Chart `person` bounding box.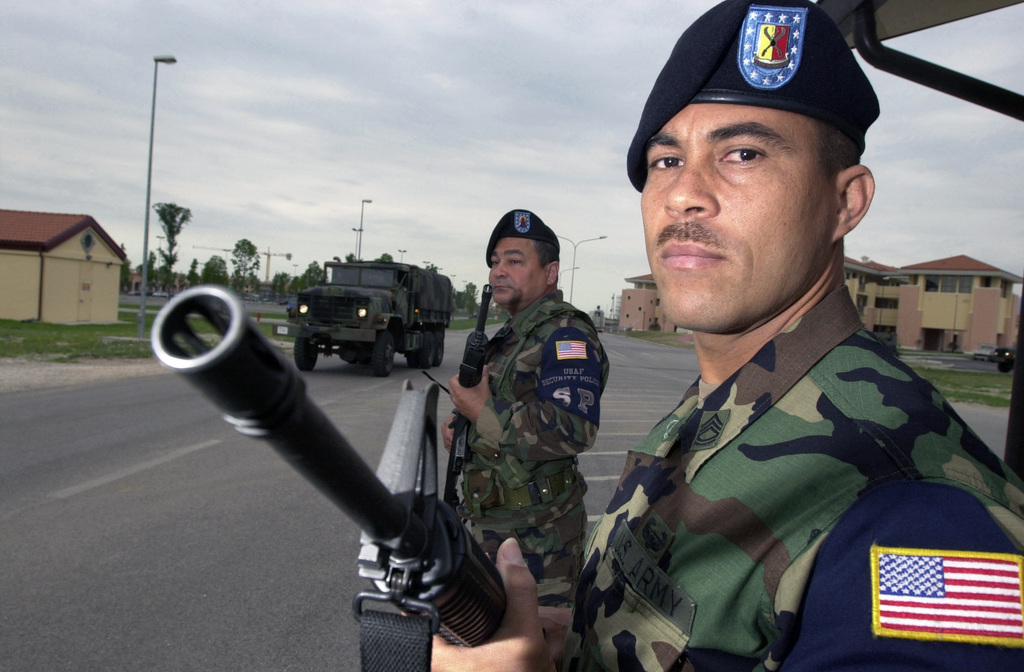
Charted: [left=407, top=0, right=1023, bottom=670].
